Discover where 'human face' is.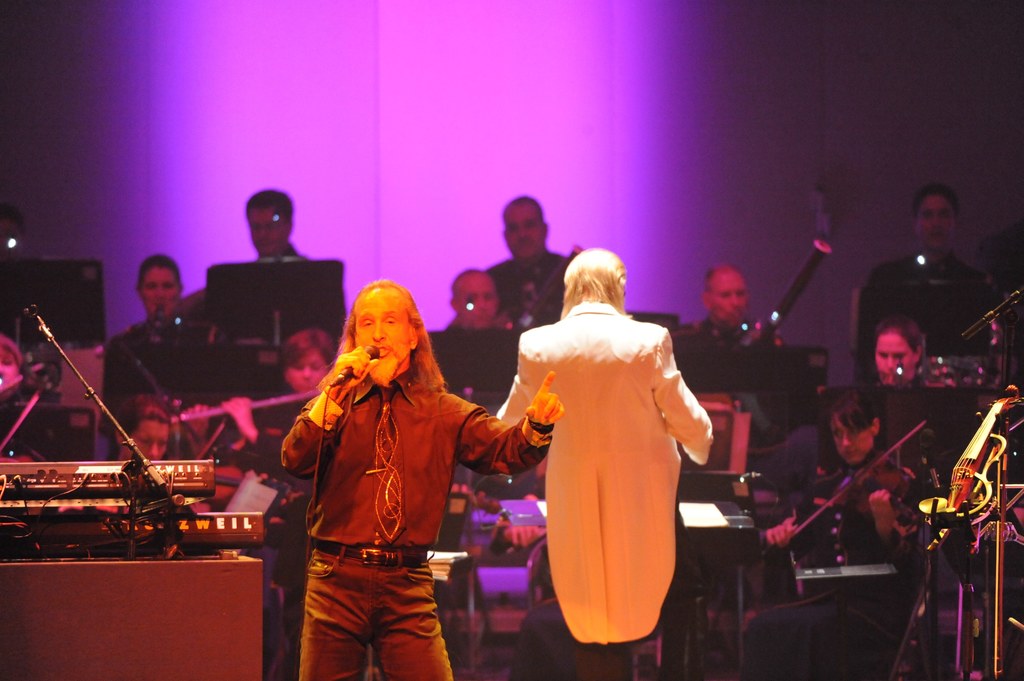
Discovered at bbox(291, 340, 329, 390).
